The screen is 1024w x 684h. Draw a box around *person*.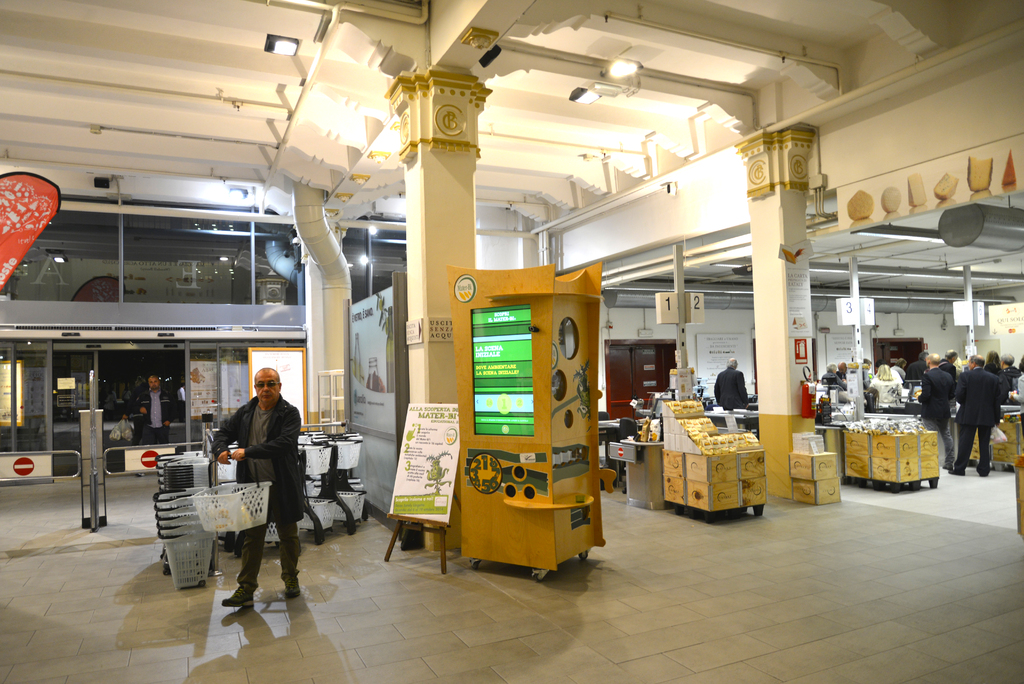
714 355 750 409.
